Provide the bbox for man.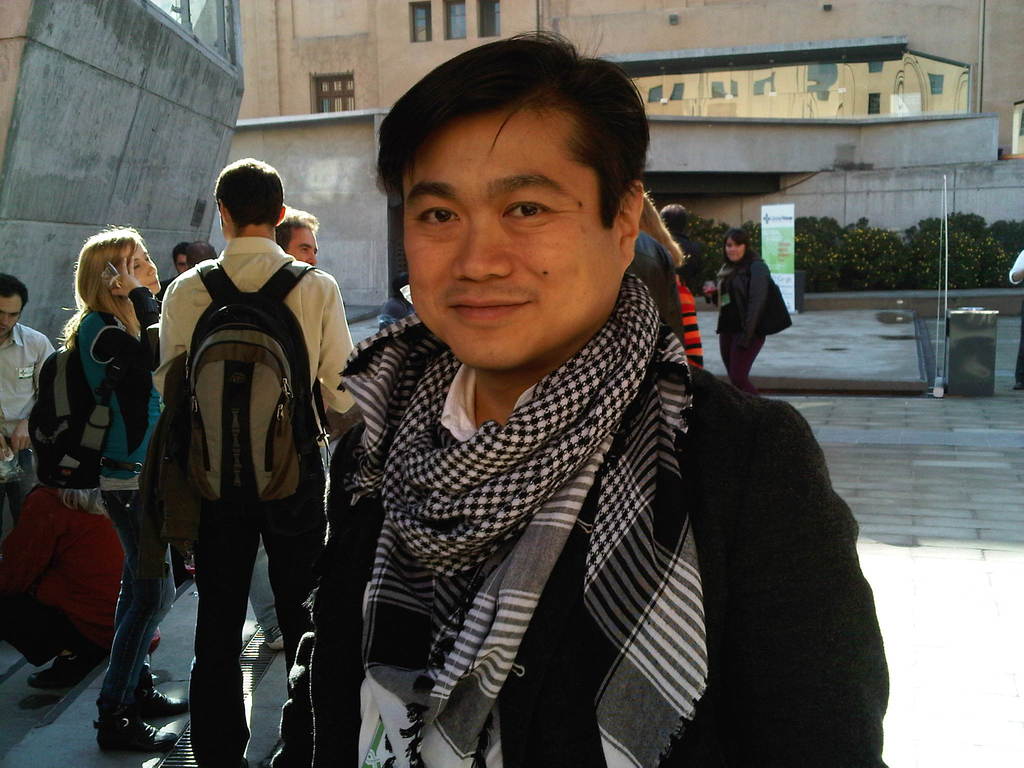
{"left": 657, "top": 198, "right": 705, "bottom": 292}.
